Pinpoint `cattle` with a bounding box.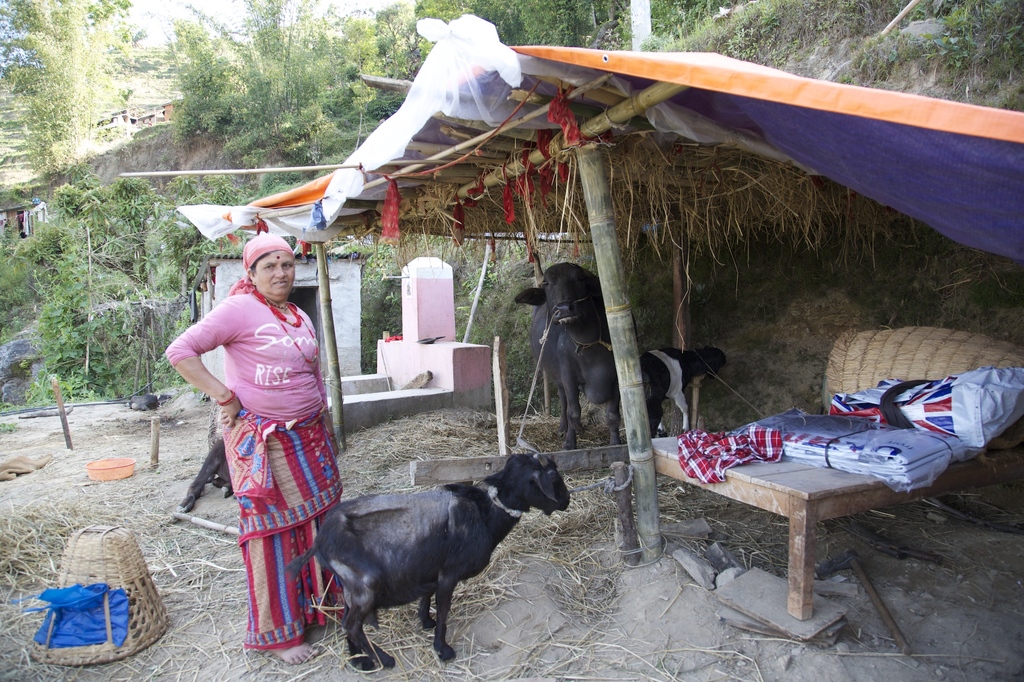
{"x1": 289, "y1": 448, "x2": 568, "y2": 671}.
